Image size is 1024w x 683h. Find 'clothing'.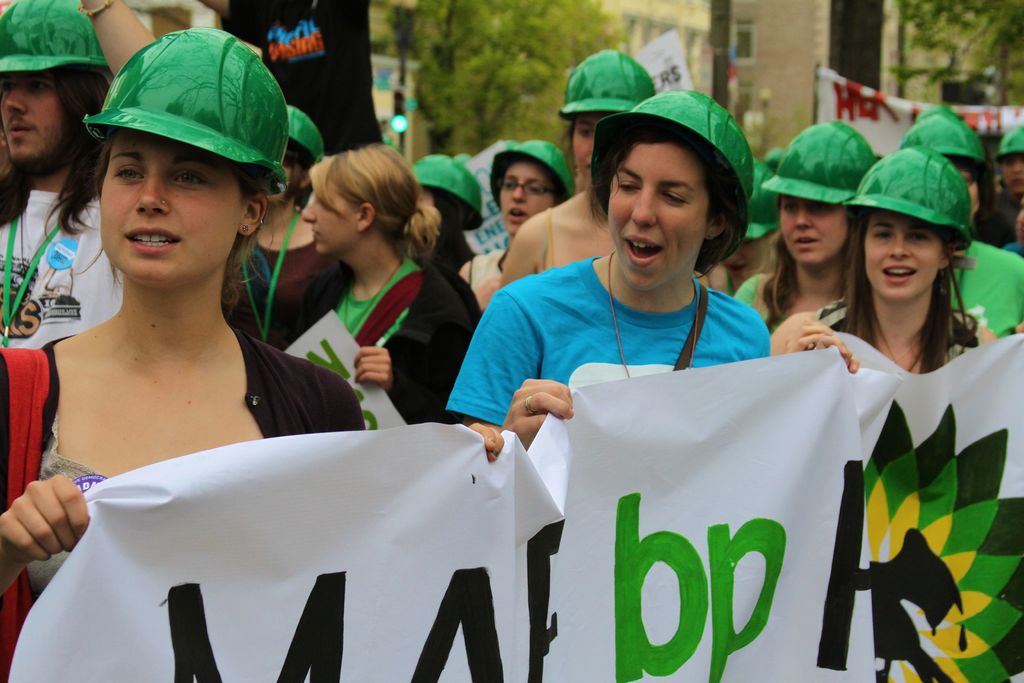
locate(0, 319, 365, 682).
